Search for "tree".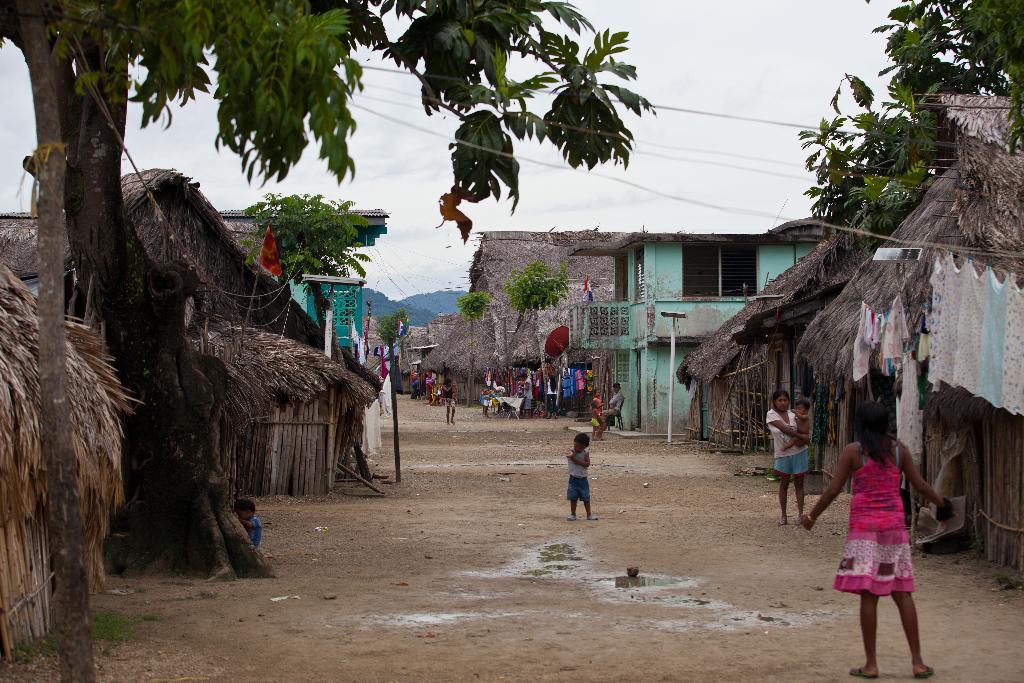
Found at bbox=[792, 0, 1023, 242].
